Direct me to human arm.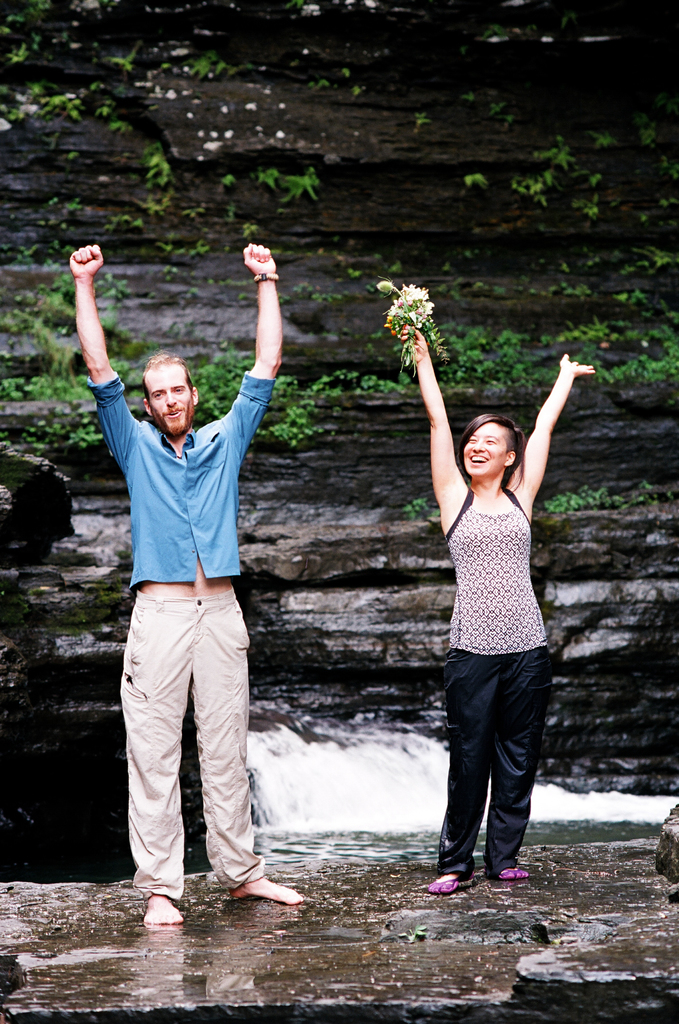
Direction: <region>516, 352, 596, 494</region>.
